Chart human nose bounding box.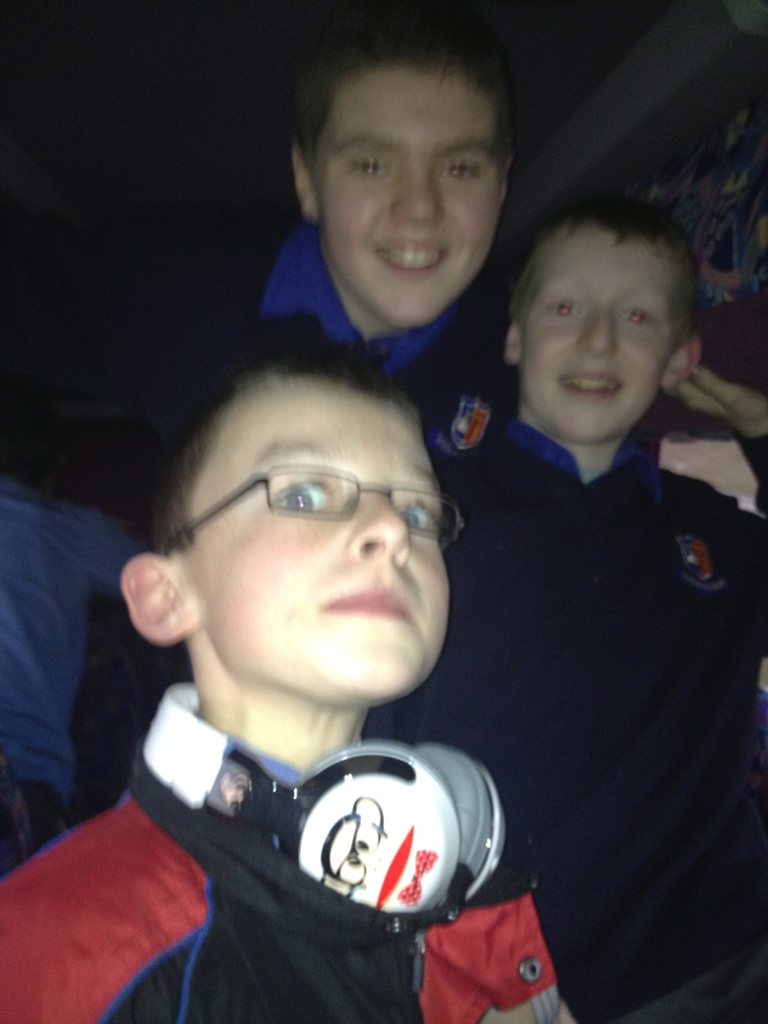
Charted: {"x1": 570, "y1": 304, "x2": 623, "y2": 358}.
